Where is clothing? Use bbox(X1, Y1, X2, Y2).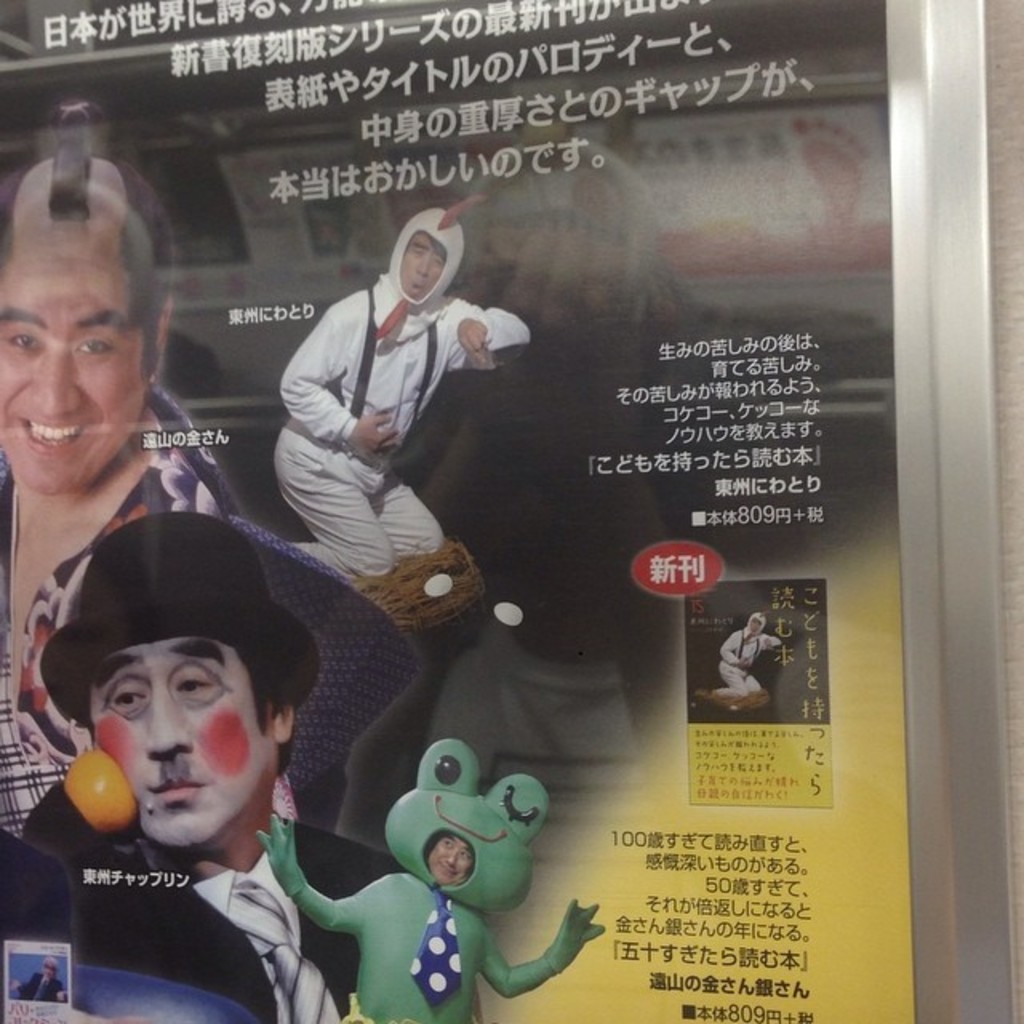
bbox(696, 610, 789, 718).
